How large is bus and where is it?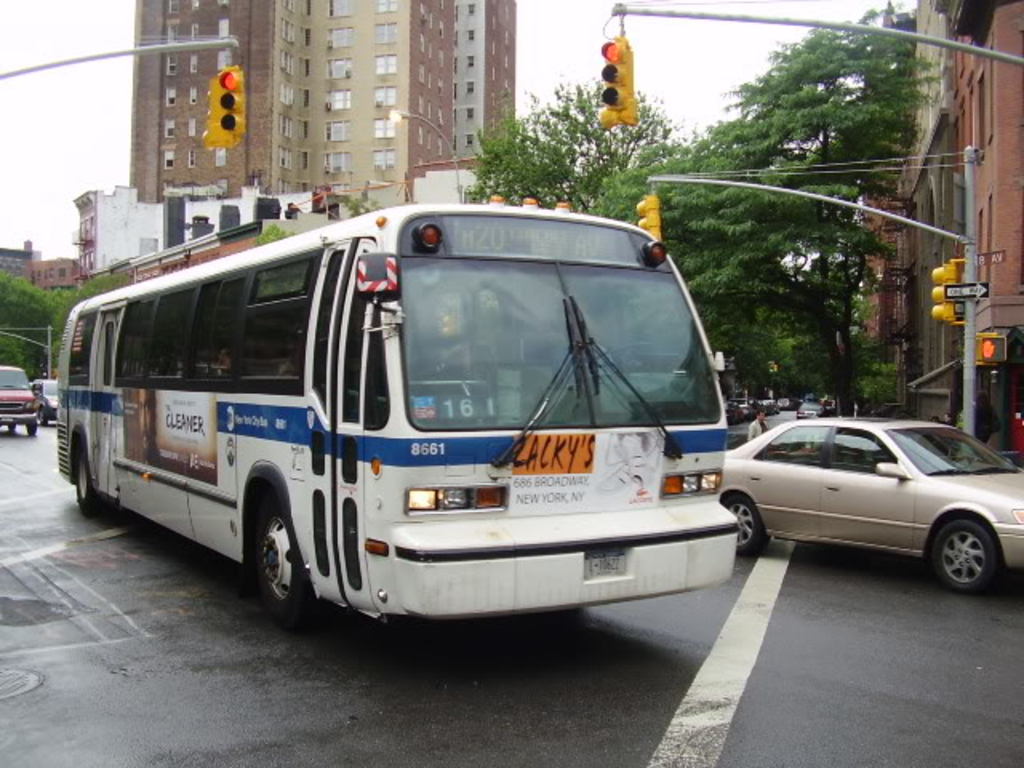
Bounding box: (x1=51, y1=203, x2=734, y2=616).
